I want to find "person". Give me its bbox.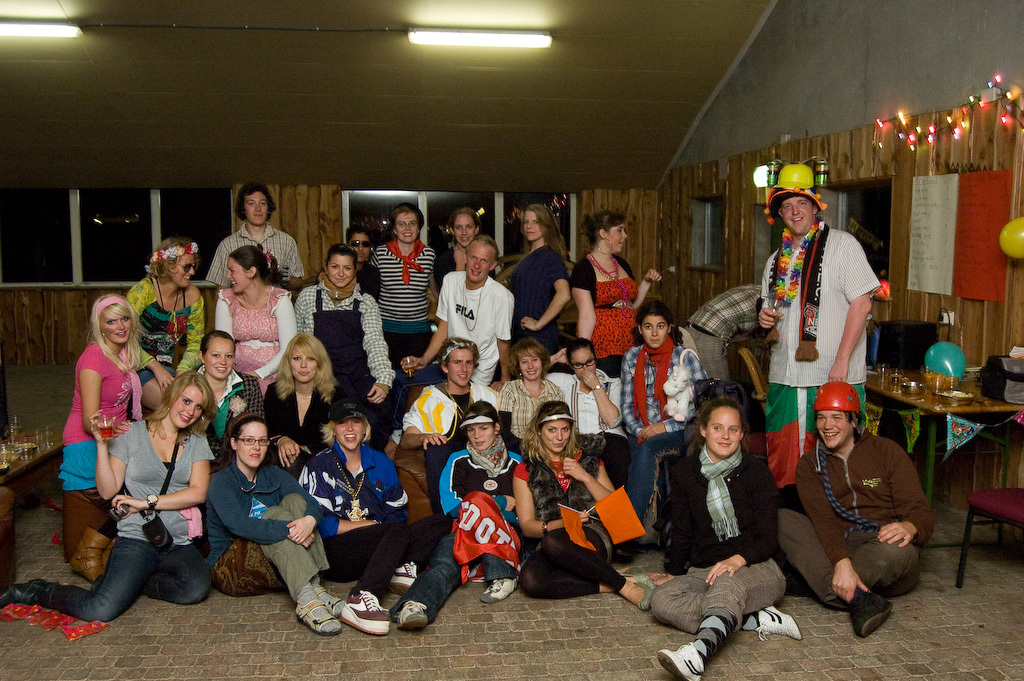
[338, 223, 386, 299].
